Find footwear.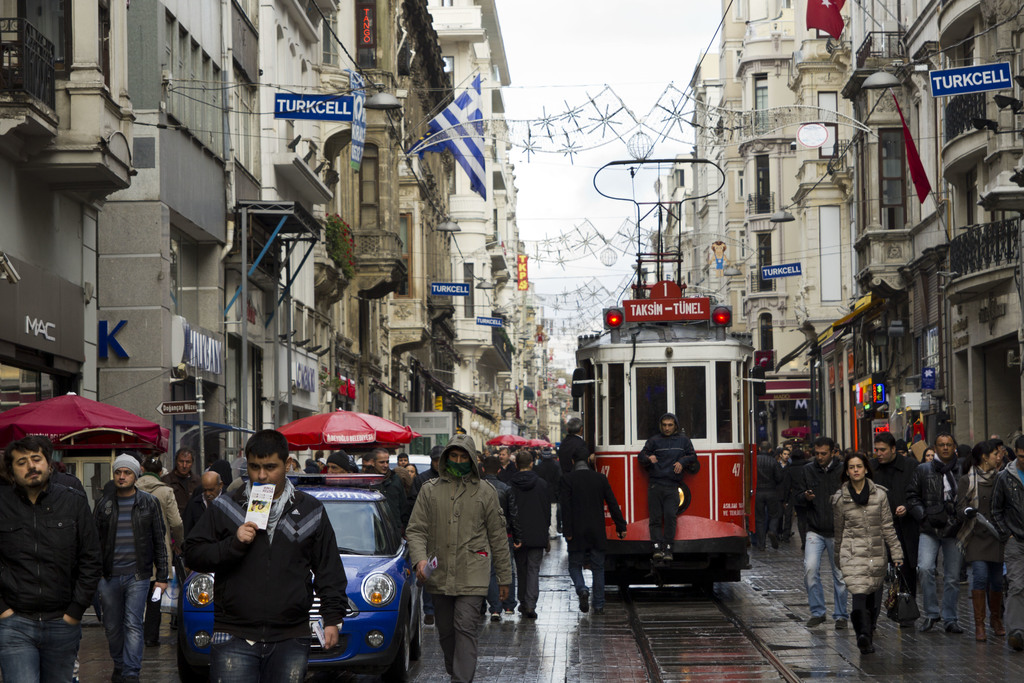
BBox(490, 610, 501, 622).
